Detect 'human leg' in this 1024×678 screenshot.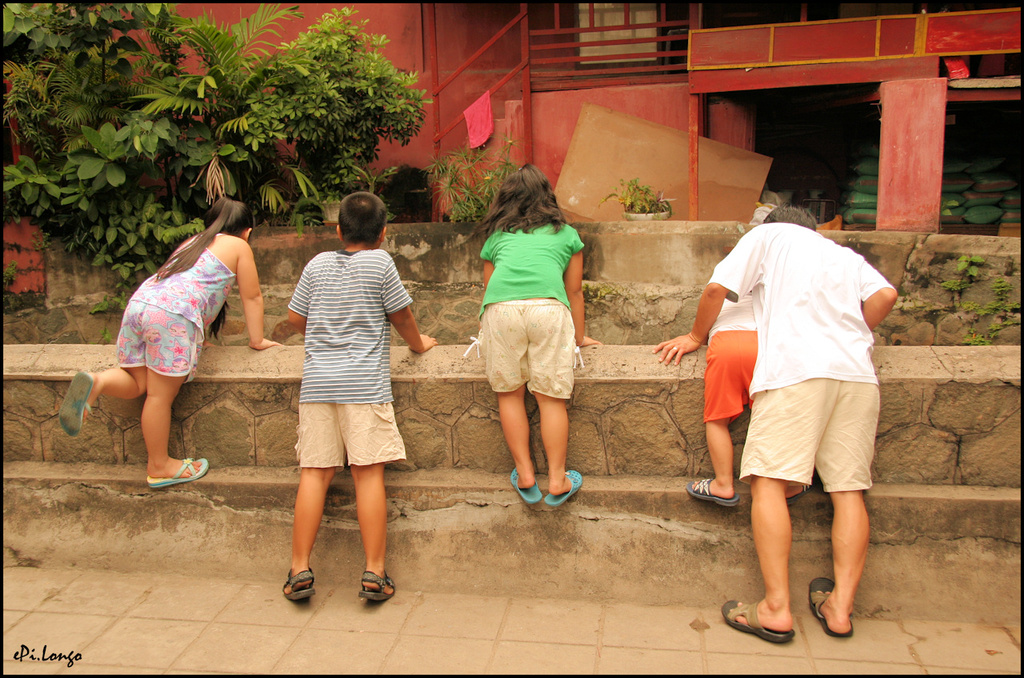
Detection: 336, 352, 401, 603.
